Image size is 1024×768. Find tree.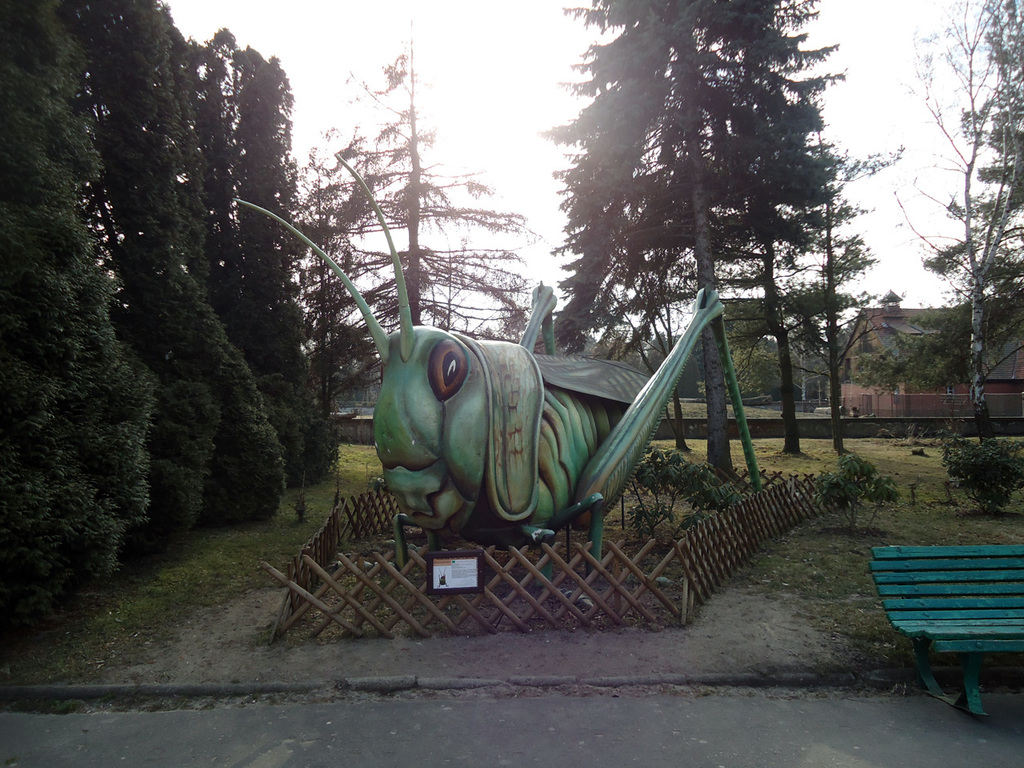
{"x1": 298, "y1": 142, "x2": 378, "y2": 486}.
